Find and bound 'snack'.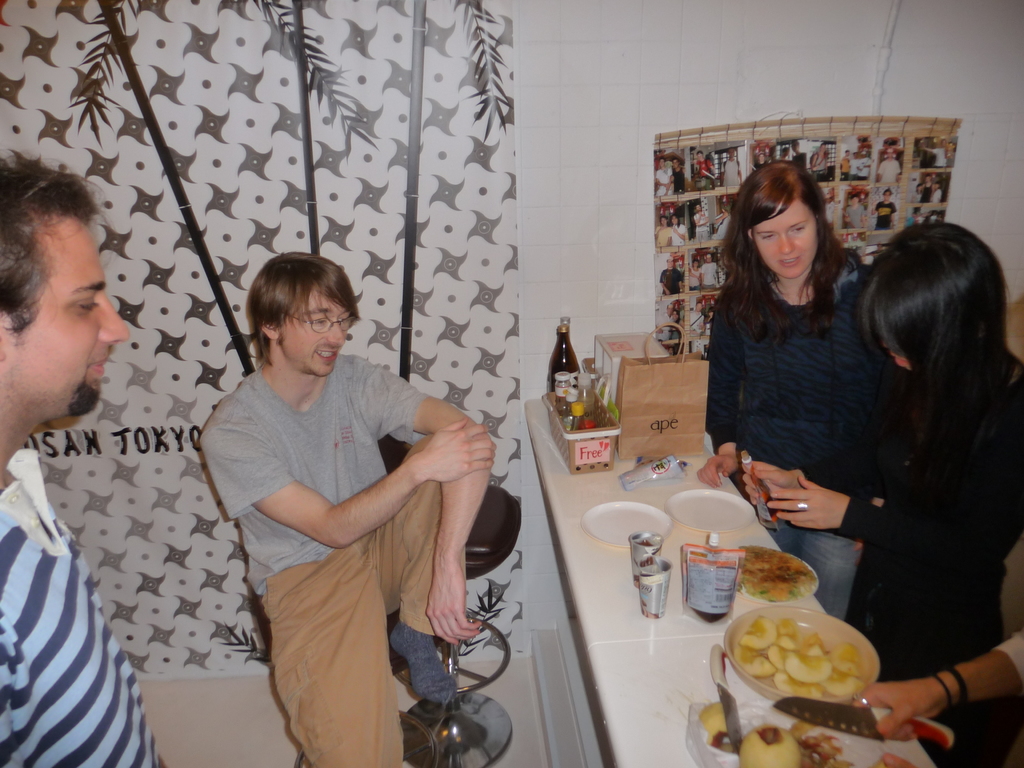
Bound: (728,602,902,734).
